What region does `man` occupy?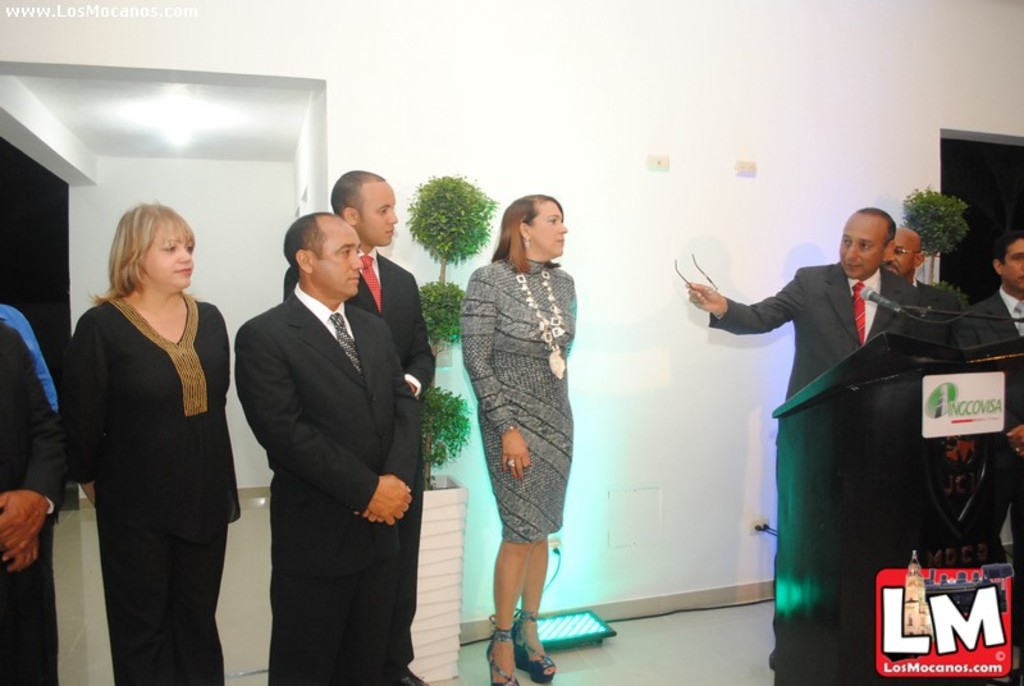
283, 170, 438, 685.
